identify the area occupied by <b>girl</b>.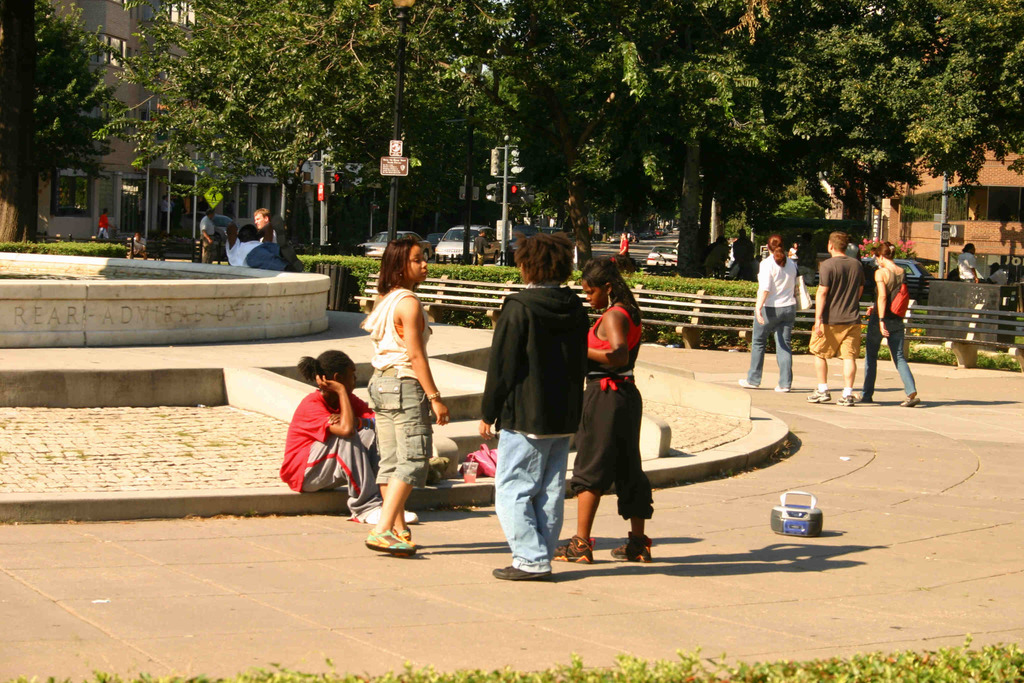
Area: [x1=550, y1=268, x2=657, y2=554].
